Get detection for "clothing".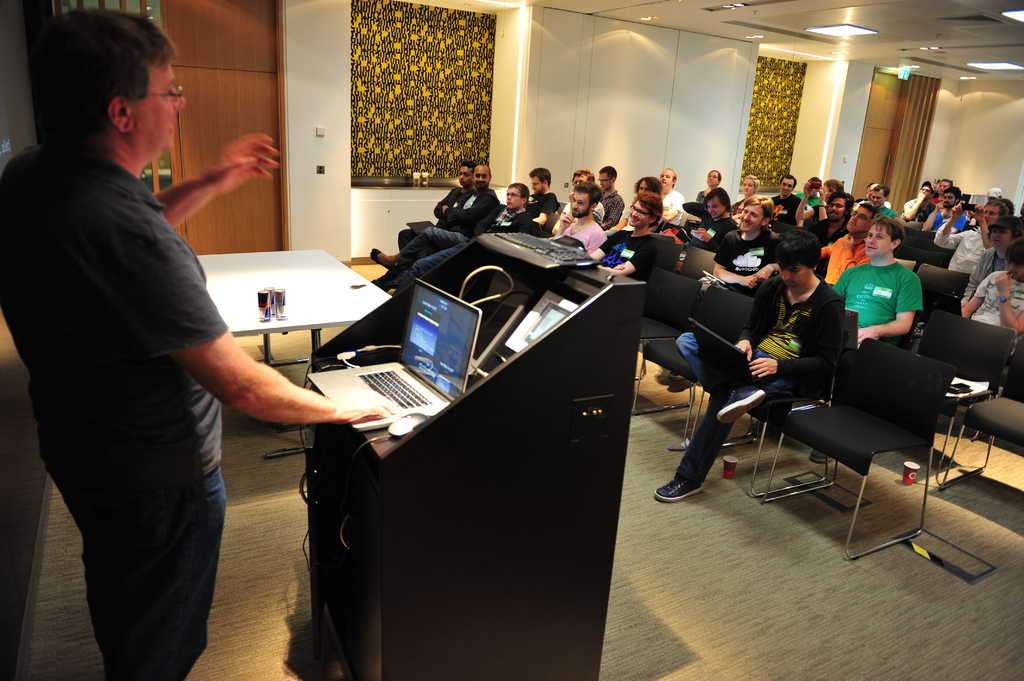
Detection: Rect(669, 273, 837, 479).
